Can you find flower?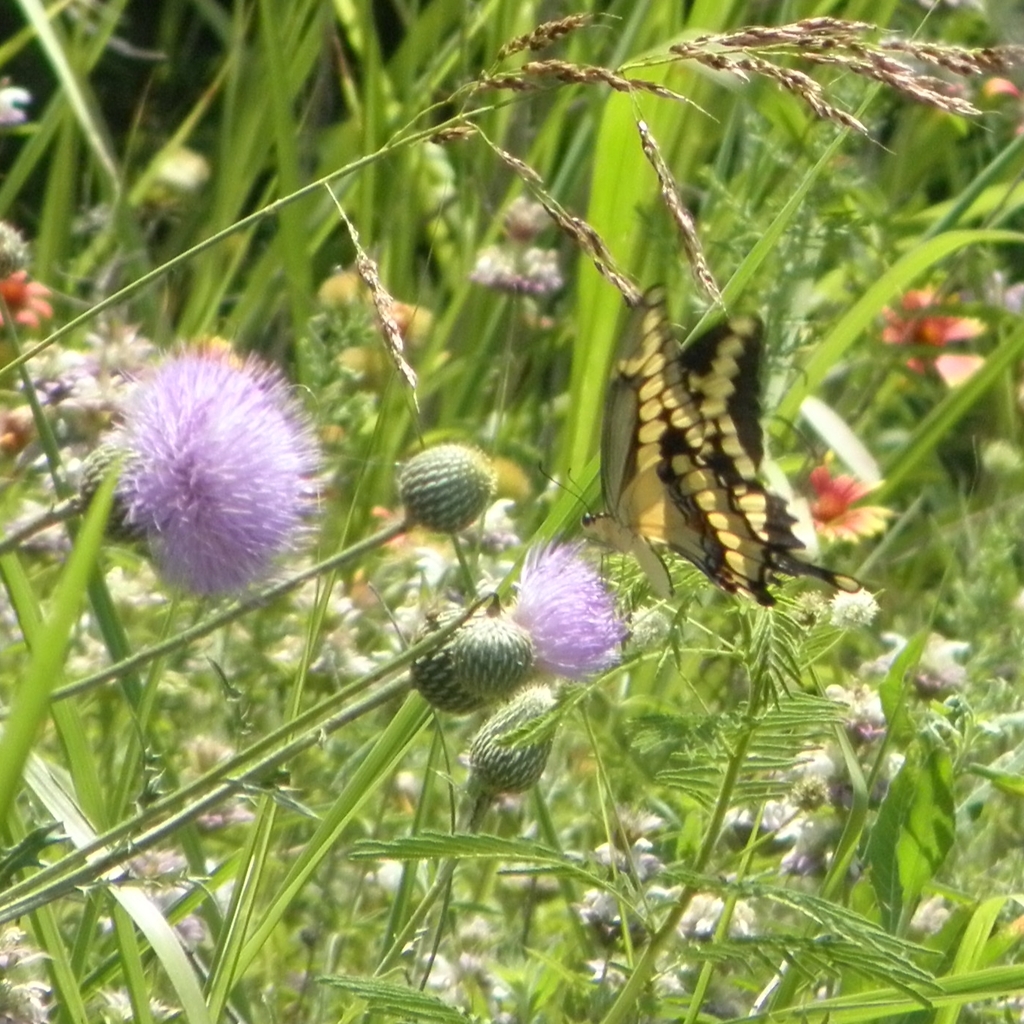
Yes, bounding box: {"x1": 0, "y1": 80, "x2": 34, "y2": 129}.
